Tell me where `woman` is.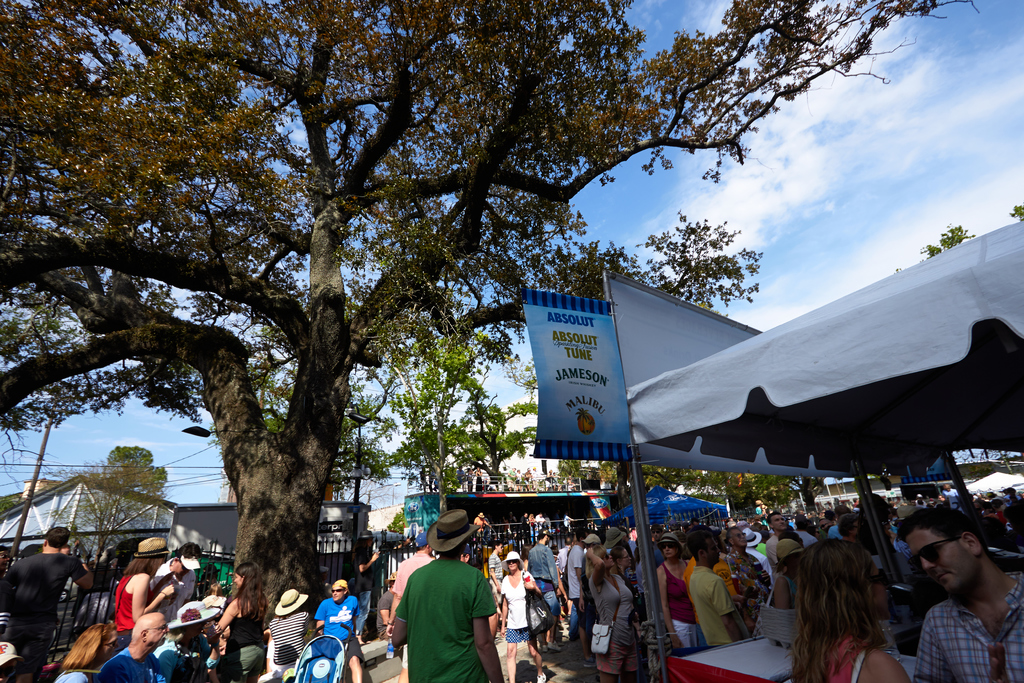
`woman` is at x1=653 y1=530 x2=703 y2=653.
